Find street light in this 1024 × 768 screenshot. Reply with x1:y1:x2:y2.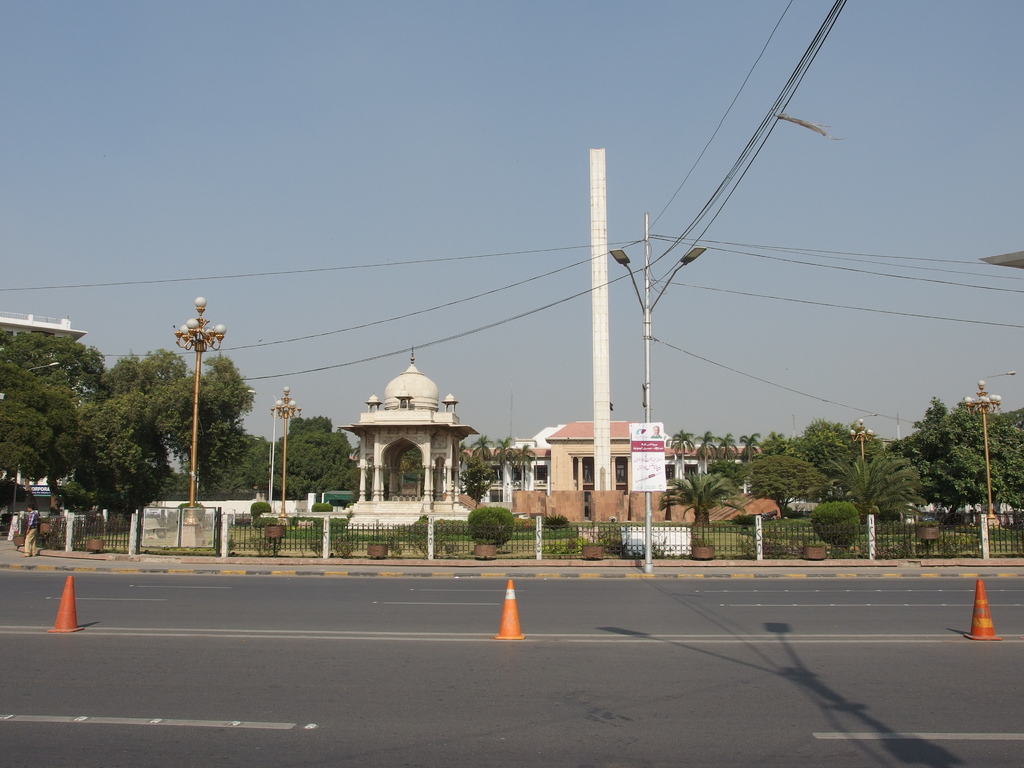
849:417:878:468.
